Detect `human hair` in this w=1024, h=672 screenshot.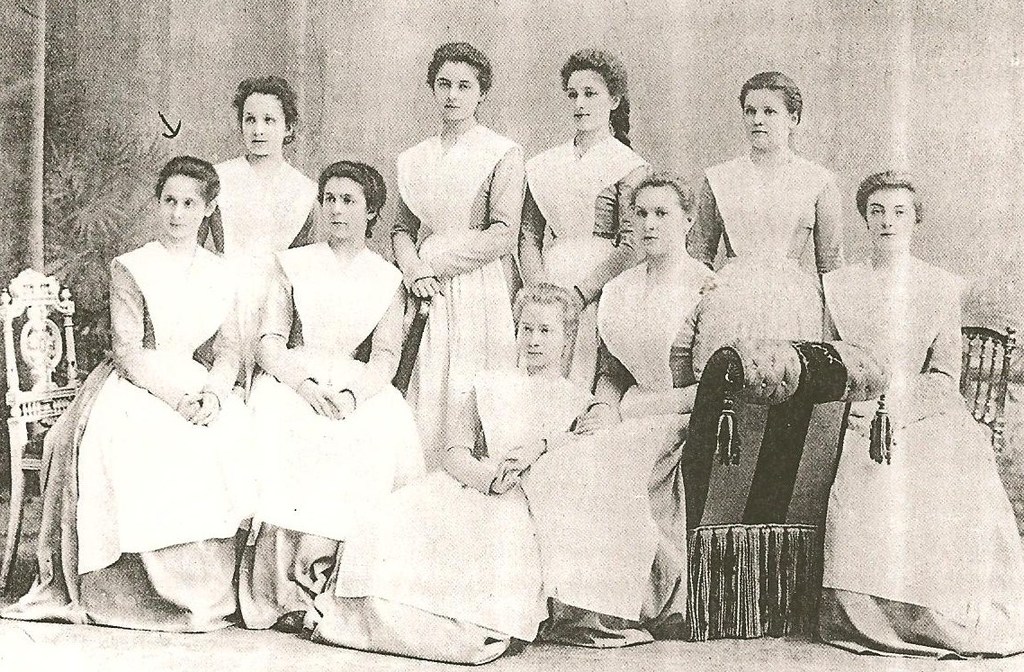
Detection: x1=854 y1=166 x2=927 y2=228.
